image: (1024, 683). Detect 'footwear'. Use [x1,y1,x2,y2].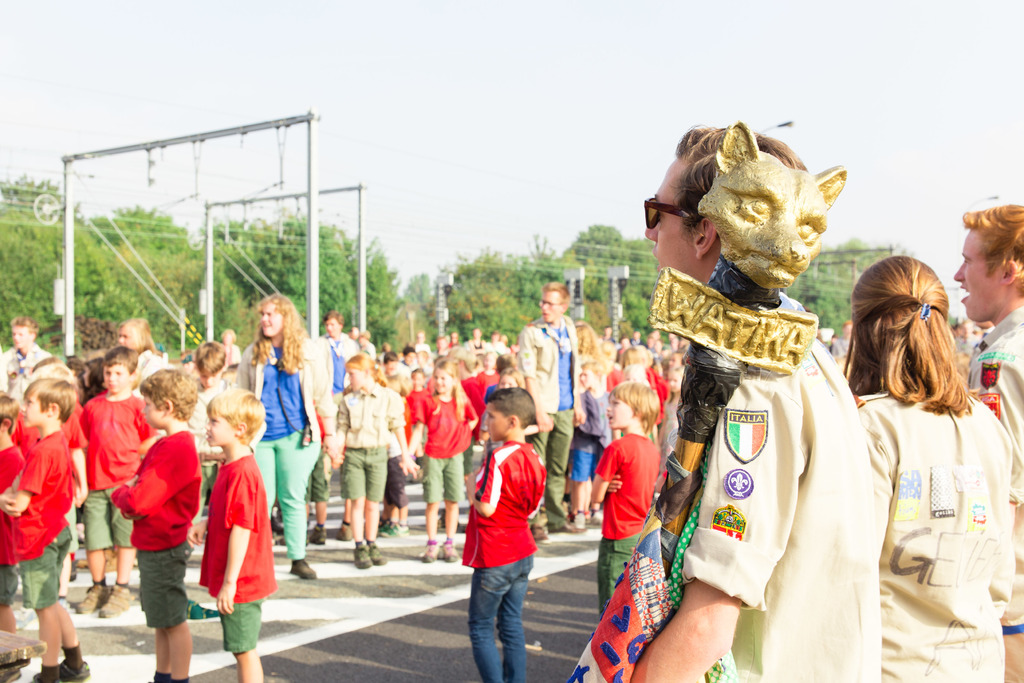
[287,559,319,581].
